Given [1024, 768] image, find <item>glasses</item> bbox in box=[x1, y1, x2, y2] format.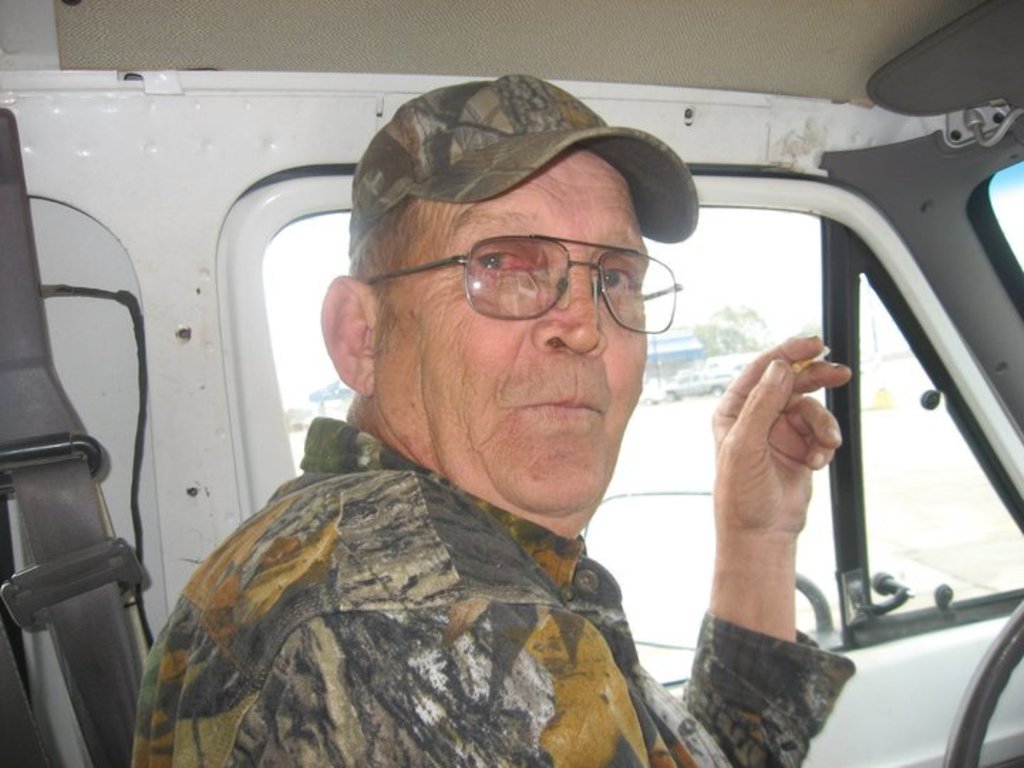
box=[356, 229, 680, 337].
